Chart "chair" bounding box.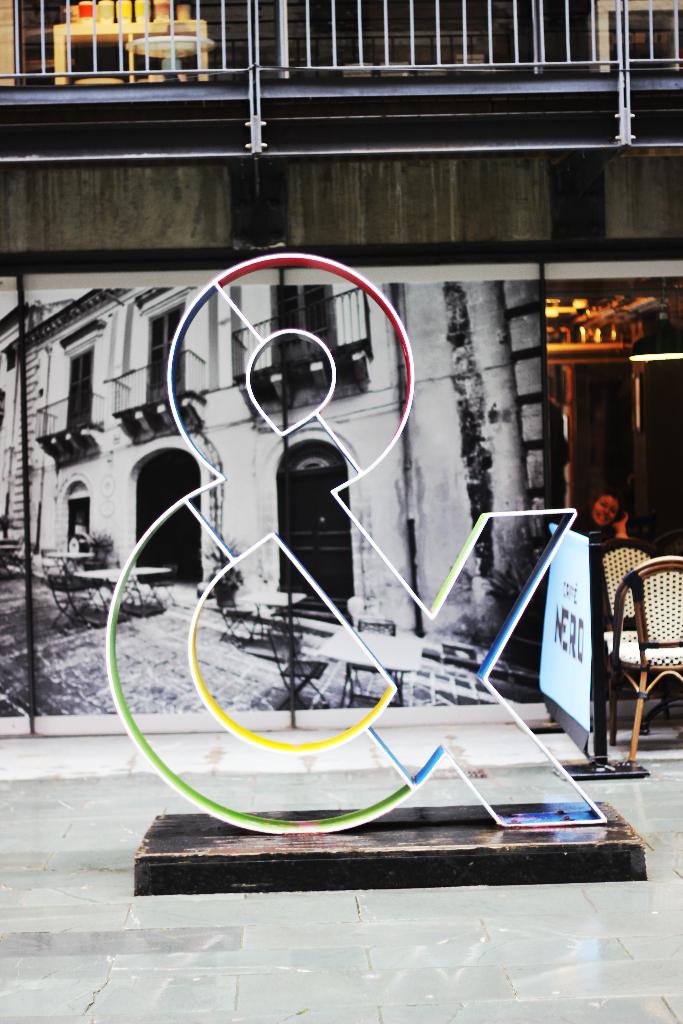
Charted: locate(346, 612, 404, 700).
